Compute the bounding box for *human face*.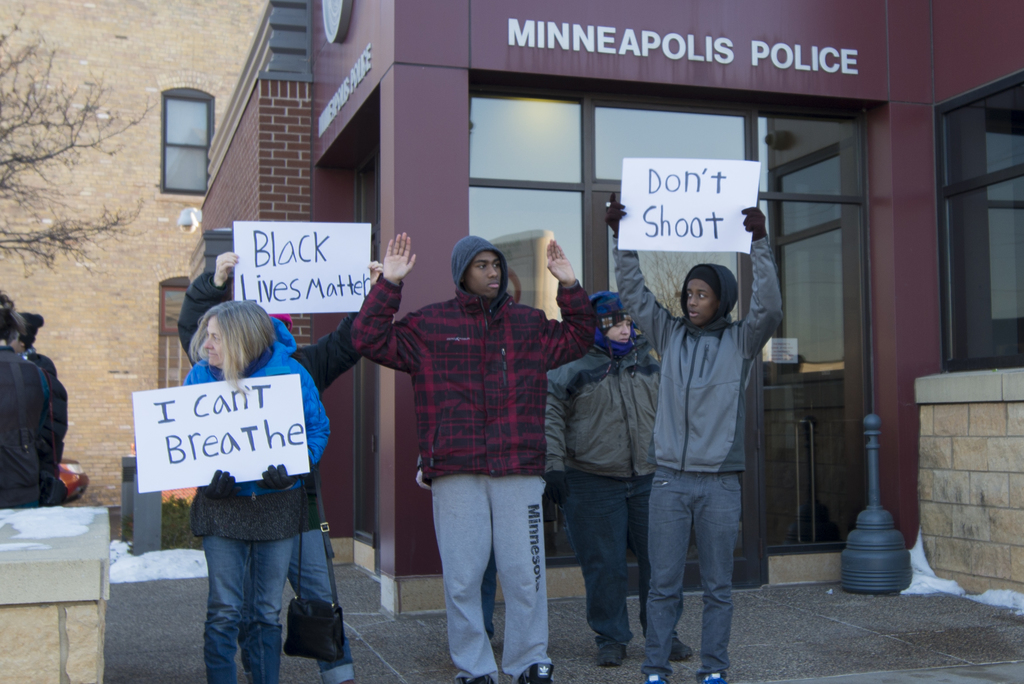
box(686, 278, 719, 323).
